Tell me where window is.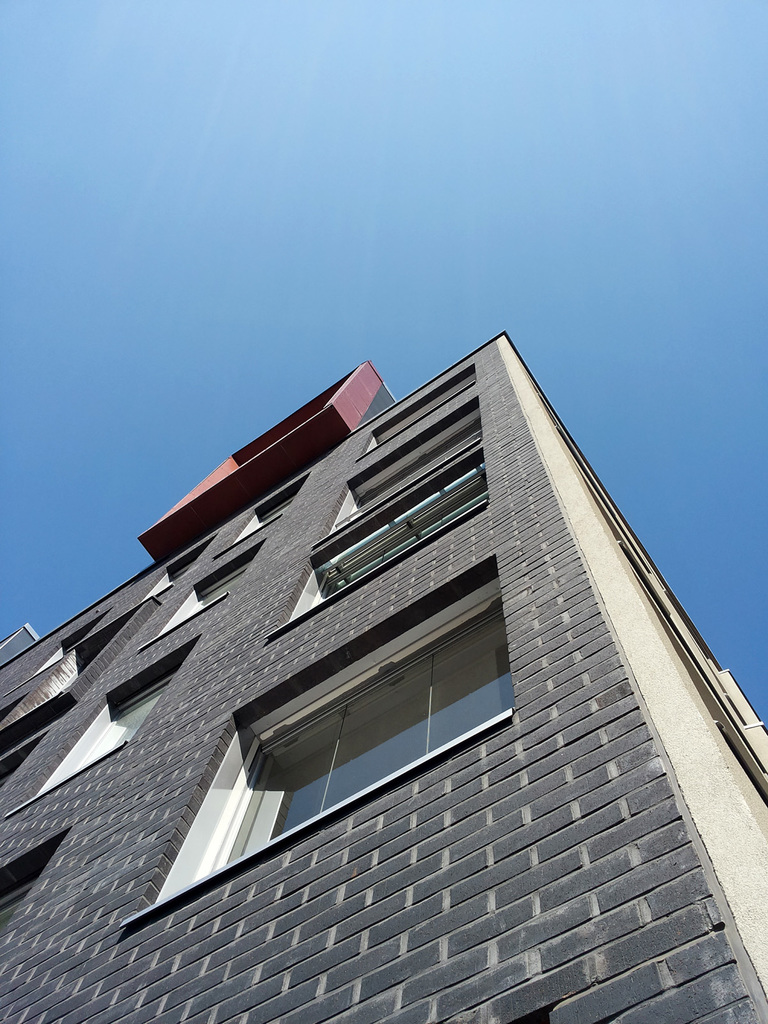
window is at {"x1": 74, "y1": 678, "x2": 176, "y2": 769}.
